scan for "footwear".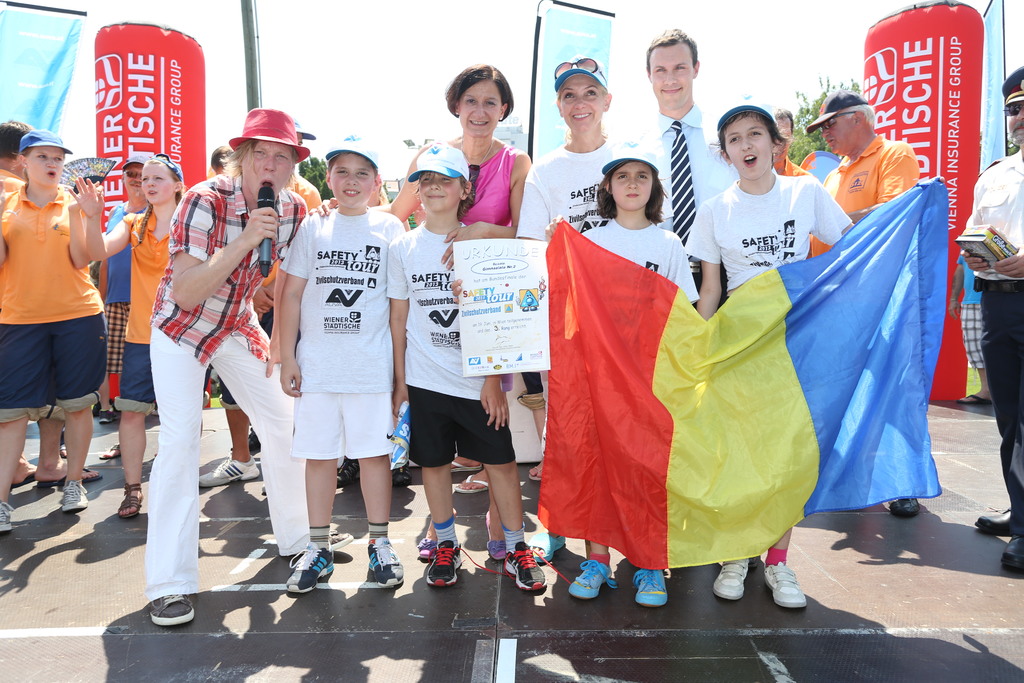
Scan result: {"left": 36, "top": 467, "right": 104, "bottom": 491}.
